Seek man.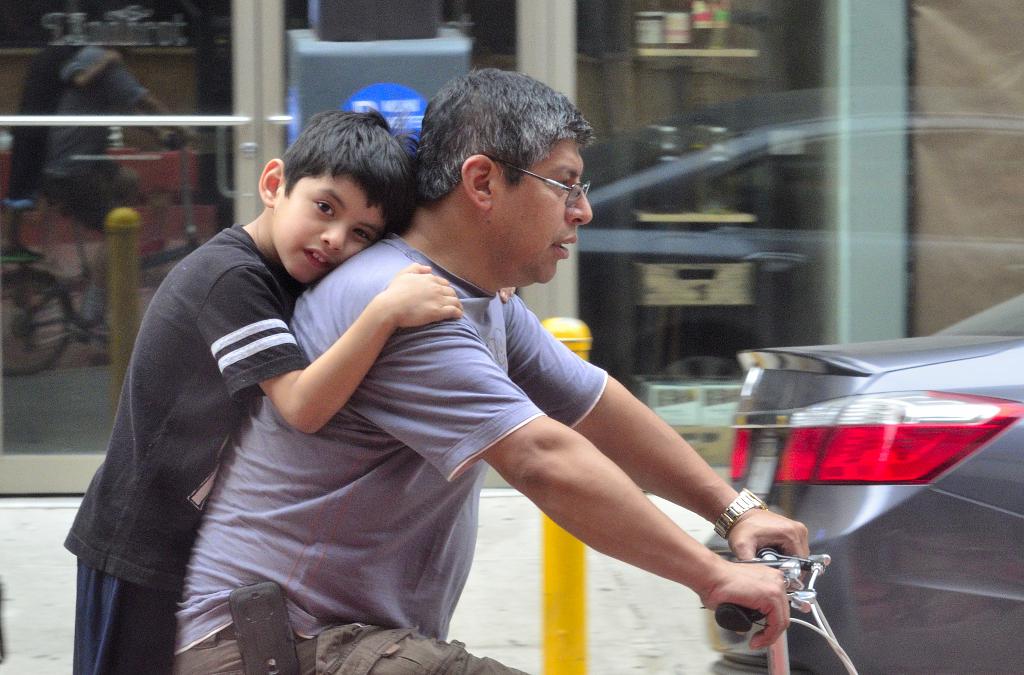
select_region(88, 107, 829, 659).
